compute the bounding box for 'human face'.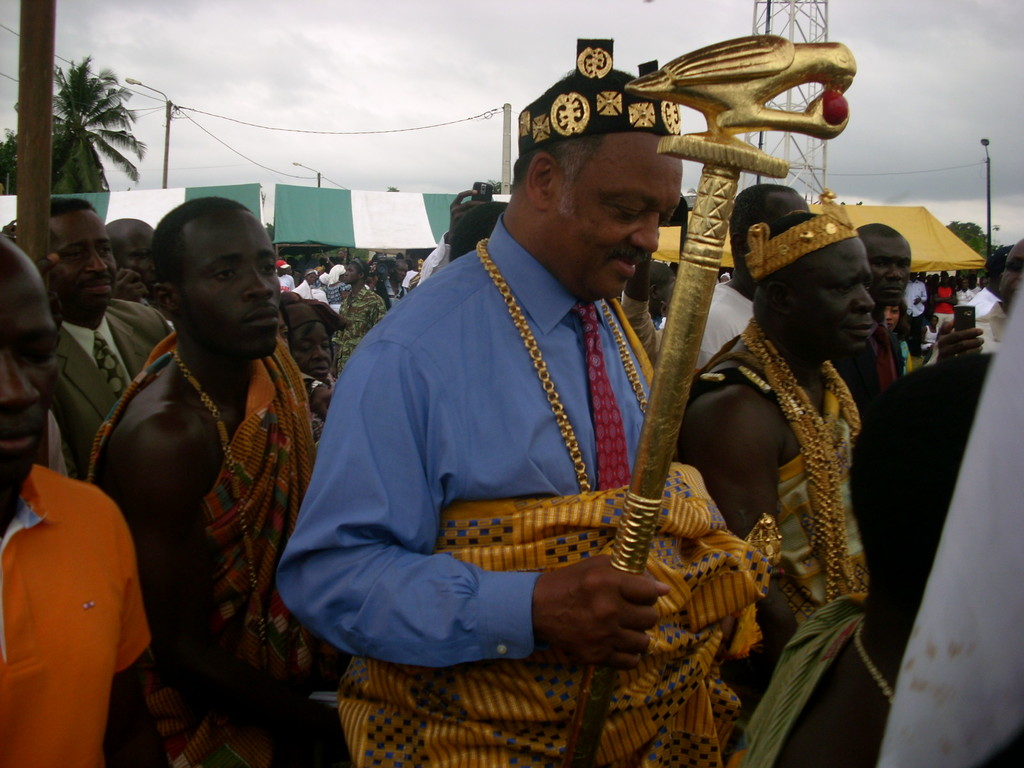
0 265 60 477.
